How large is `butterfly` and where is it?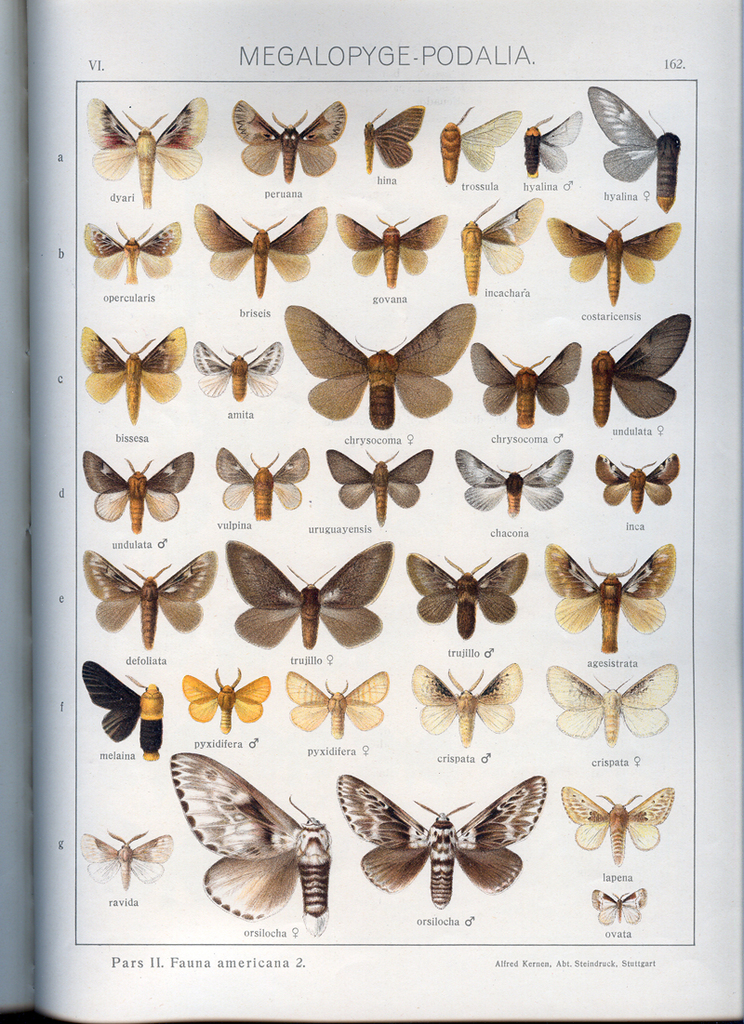
Bounding box: <region>286, 665, 392, 741</region>.
